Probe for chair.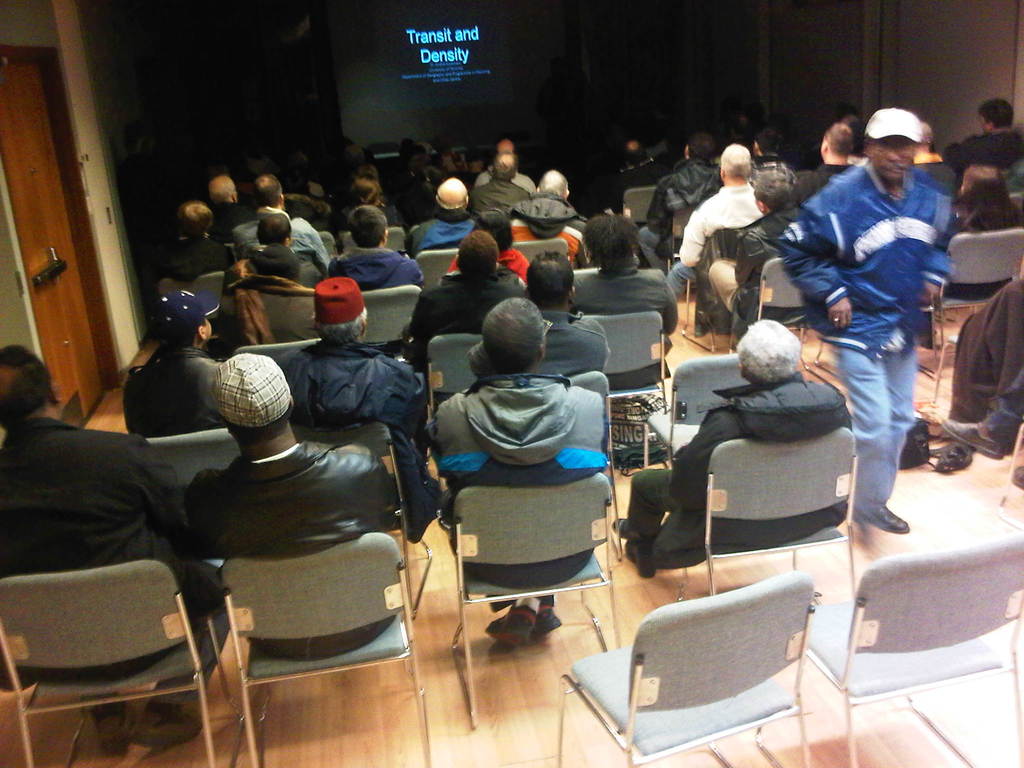
Probe result: bbox=(680, 424, 857, 593).
